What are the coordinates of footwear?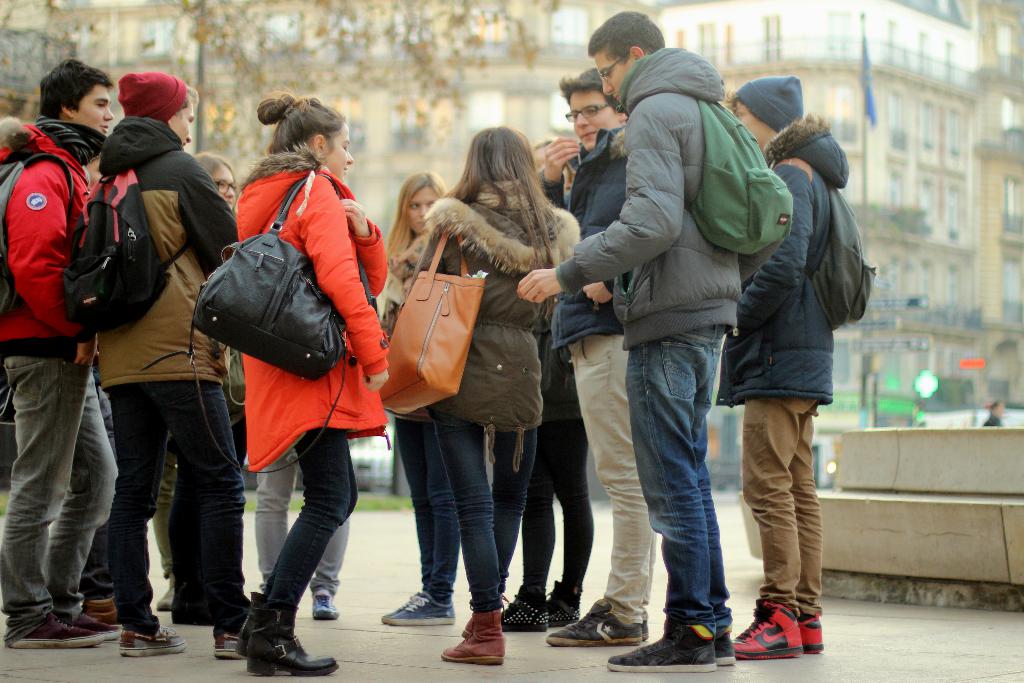
bbox=(212, 630, 245, 661).
